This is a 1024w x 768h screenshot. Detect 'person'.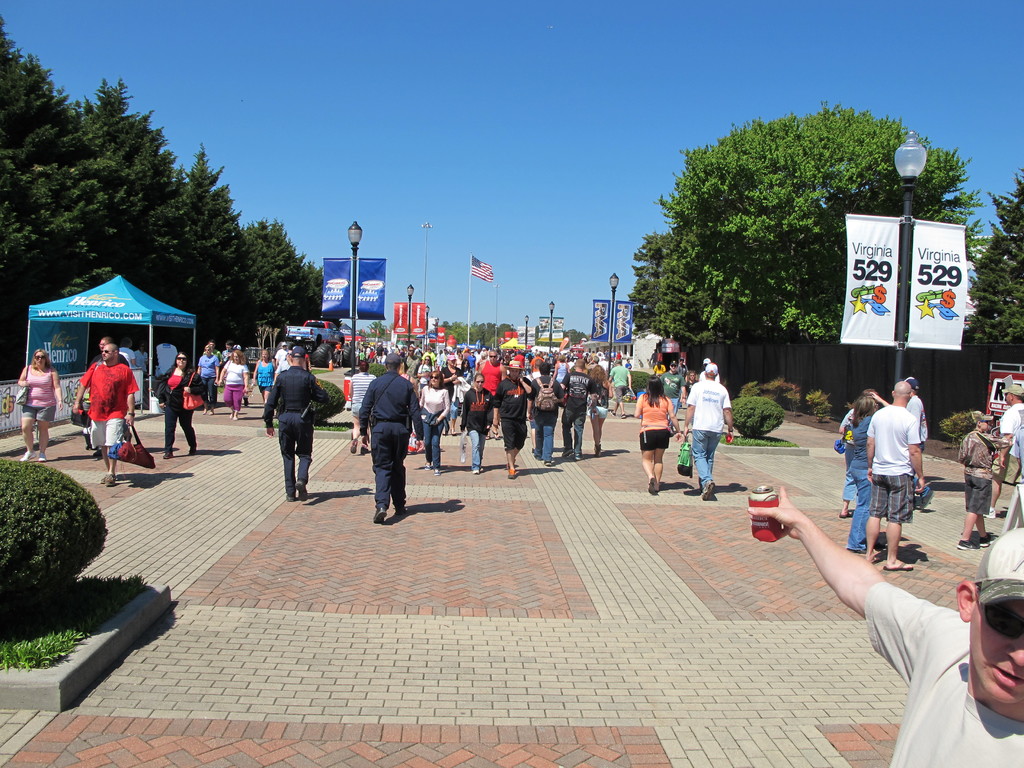
{"x1": 685, "y1": 369, "x2": 698, "y2": 407}.
